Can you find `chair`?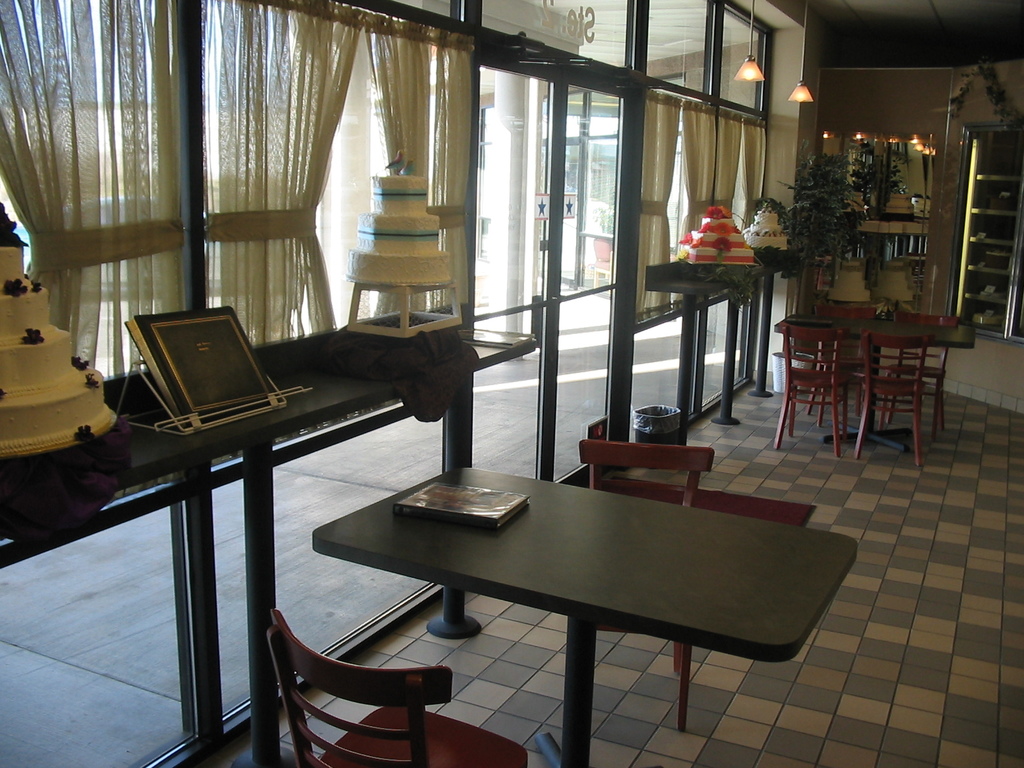
Yes, bounding box: 879, 309, 959, 438.
